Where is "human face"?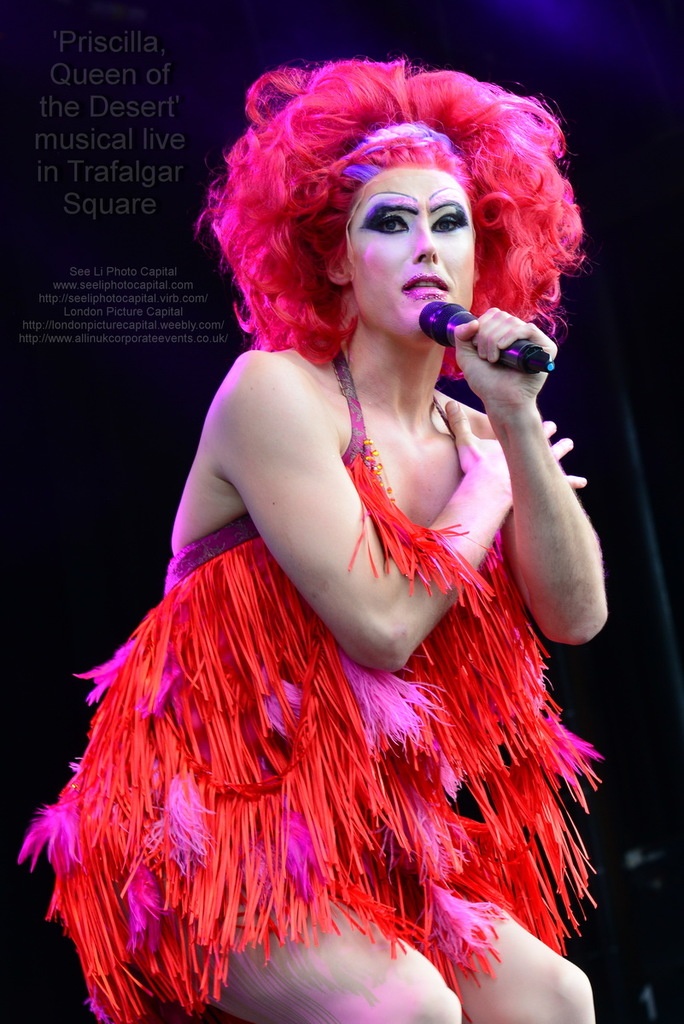
locate(345, 172, 478, 342).
